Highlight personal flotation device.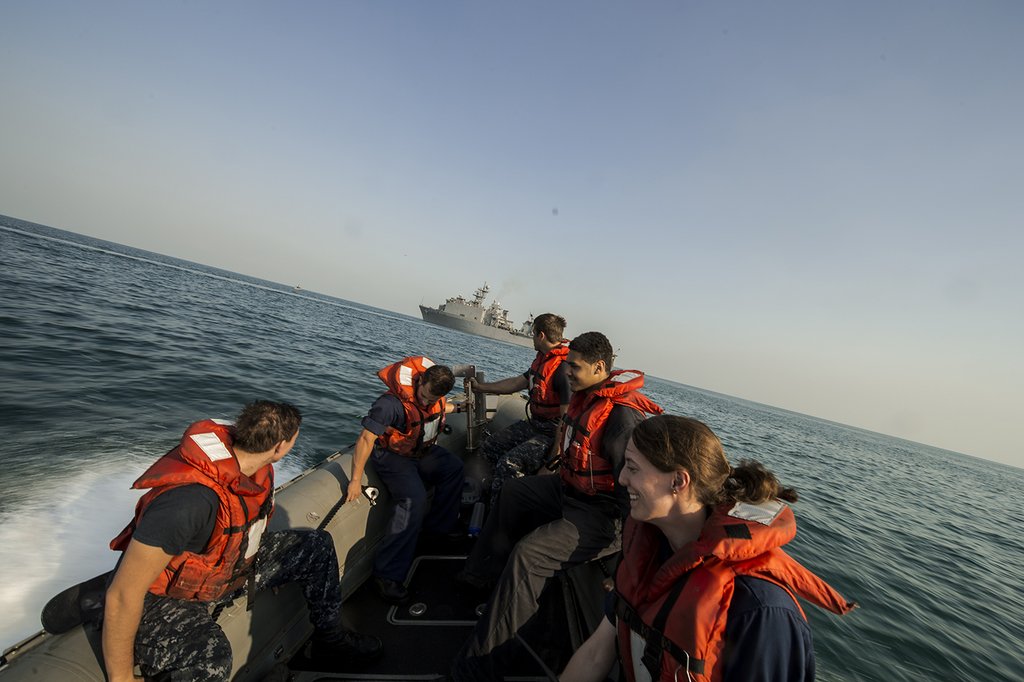
Highlighted region: BBox(524, 342, 570, 439).
